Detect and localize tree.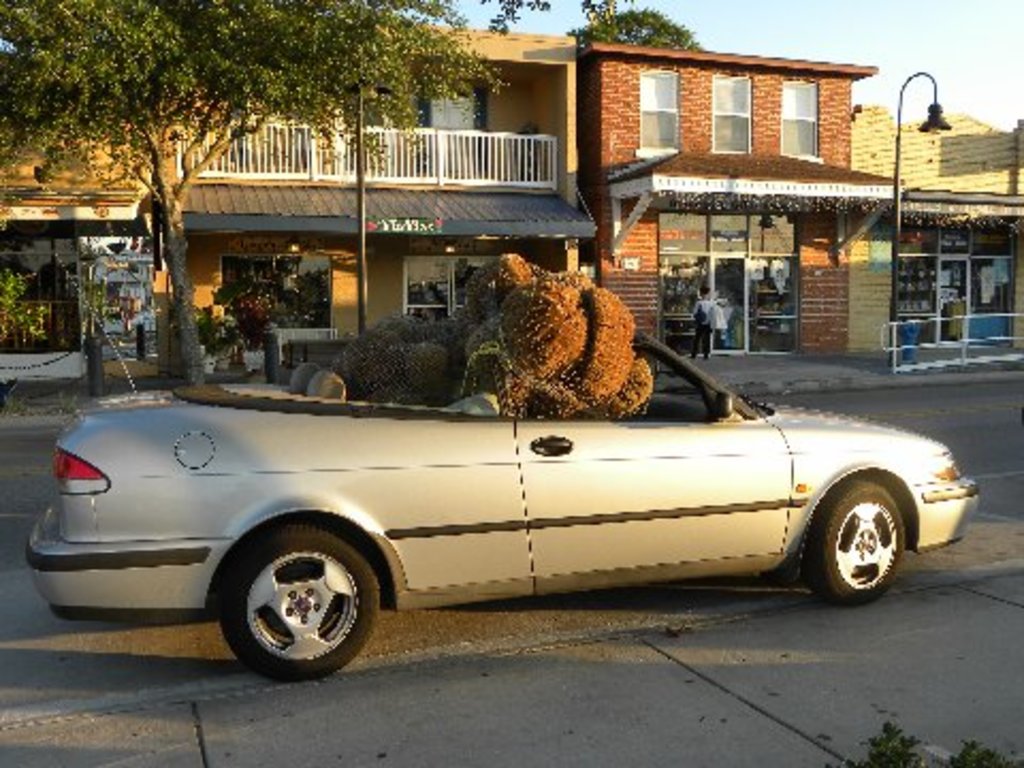
Localized at left=572, top=0, right=717, bottom=51.
